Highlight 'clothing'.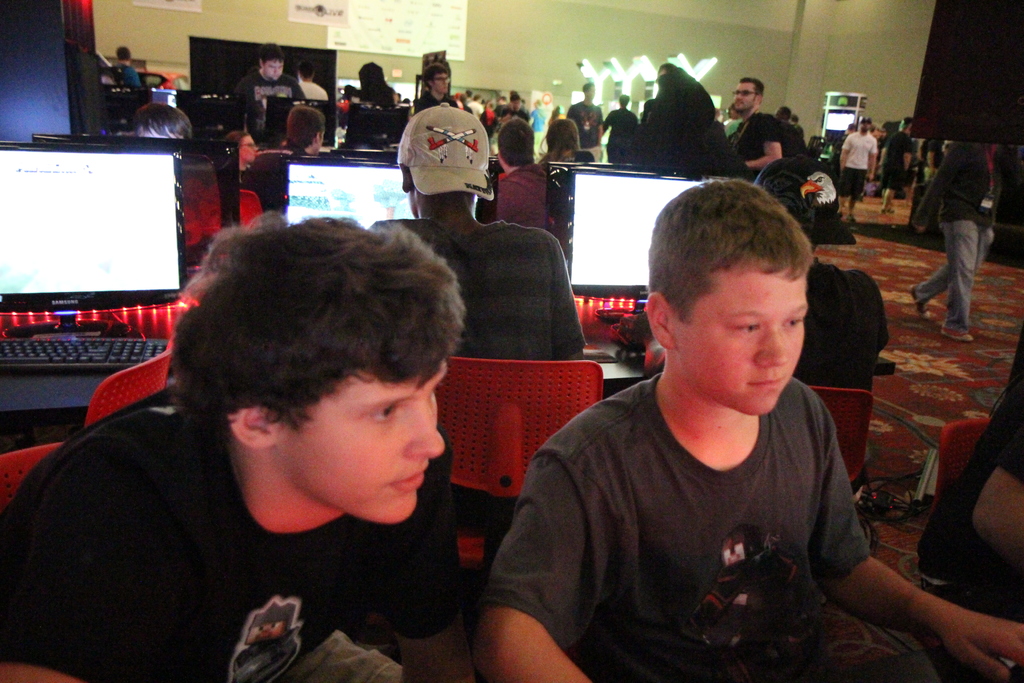
Highlighted region: 413/90/465/118.
